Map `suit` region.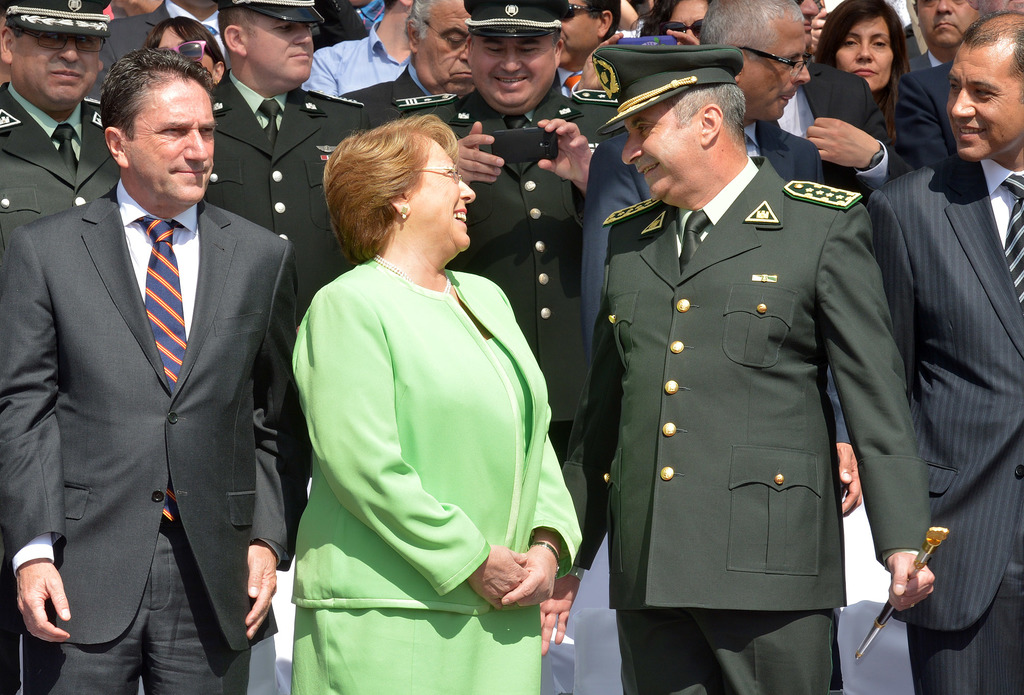
Mapped to (779,60,910,195).
